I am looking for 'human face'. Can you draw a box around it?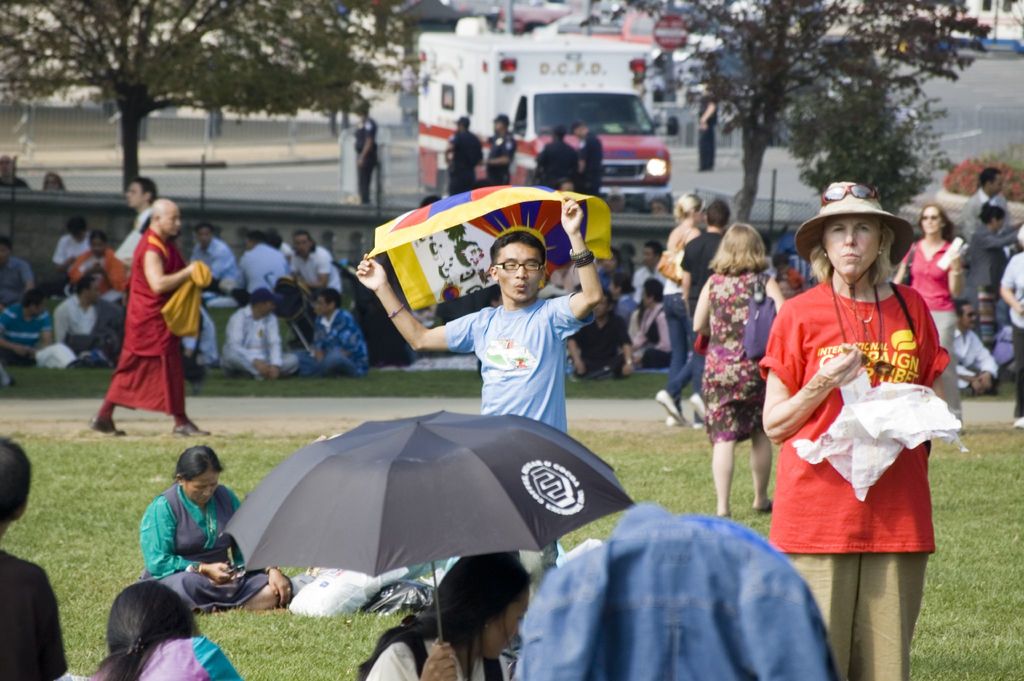
Sure, the bounding box is 496,240,543,300.
